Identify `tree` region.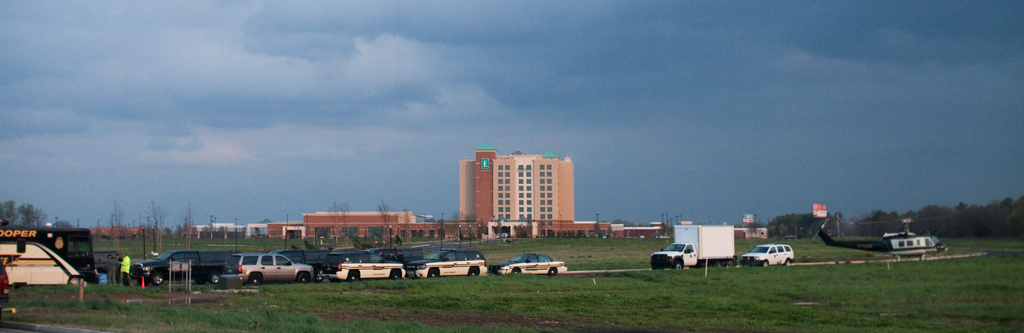
Region: pyautogui.locateOnScreen(0, 200, 18, 223).
